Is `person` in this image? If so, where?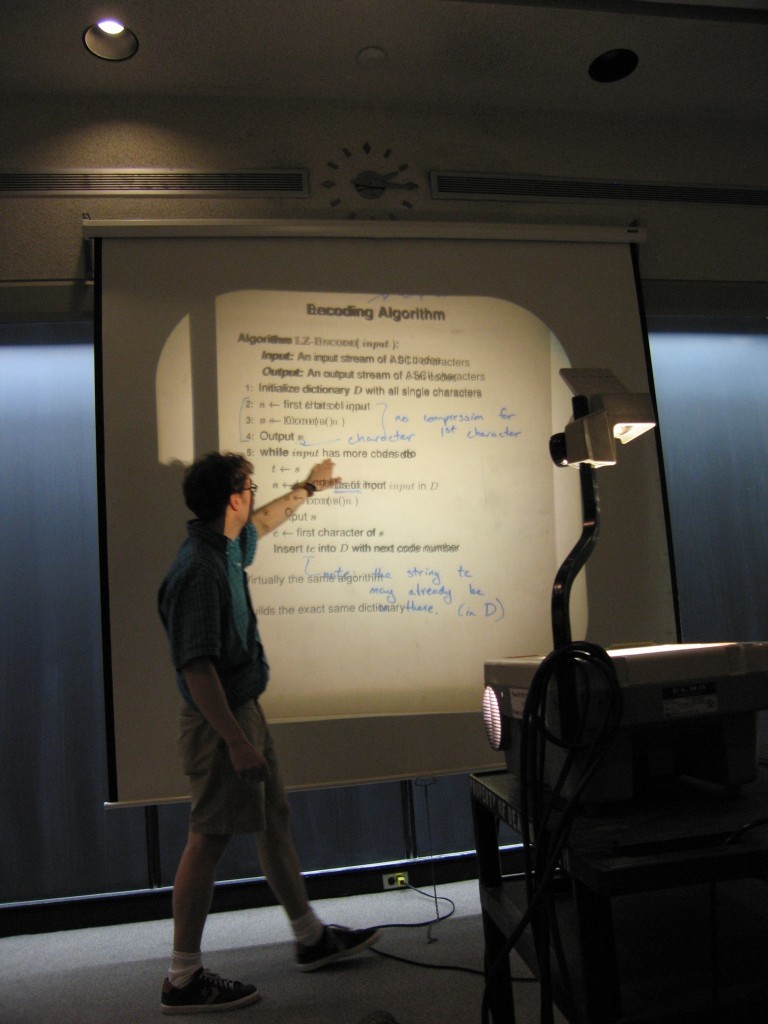
Yes, at select_region(148, 384, 335, 981).
